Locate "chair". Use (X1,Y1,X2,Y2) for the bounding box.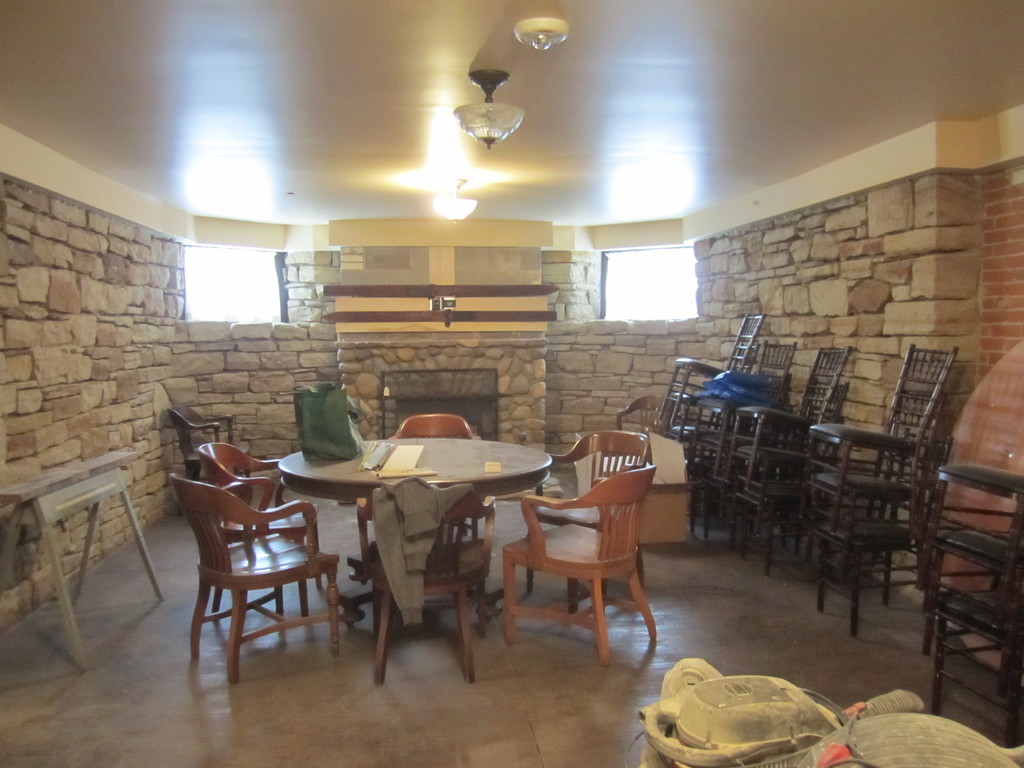
(170,399,252,515).
